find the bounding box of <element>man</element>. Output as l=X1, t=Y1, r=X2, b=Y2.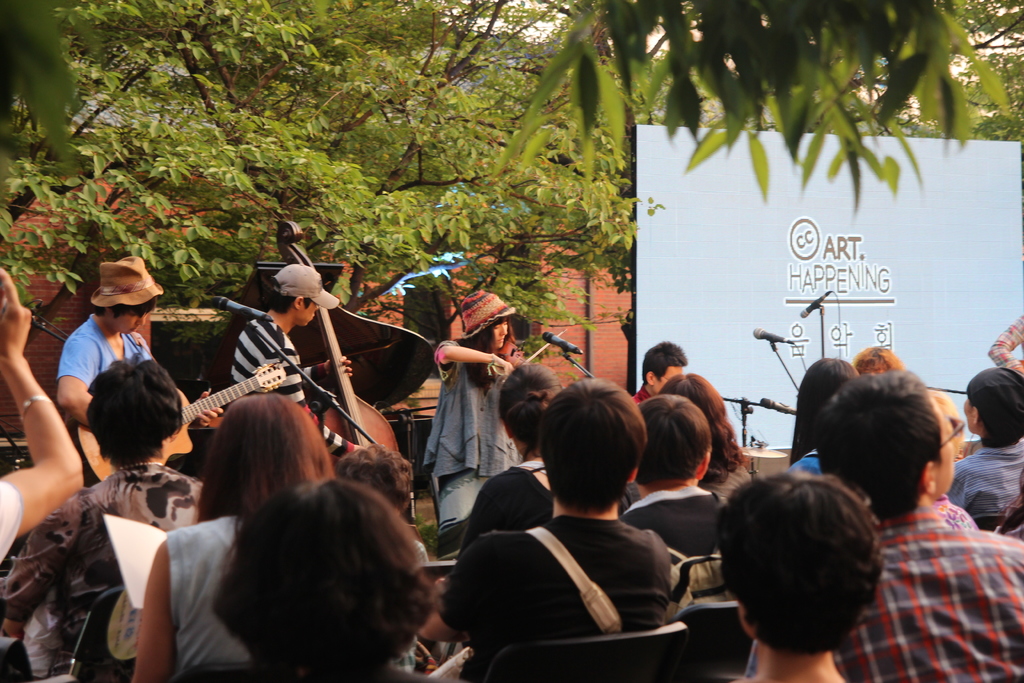
l=230, t=263, r=358, b=460.
